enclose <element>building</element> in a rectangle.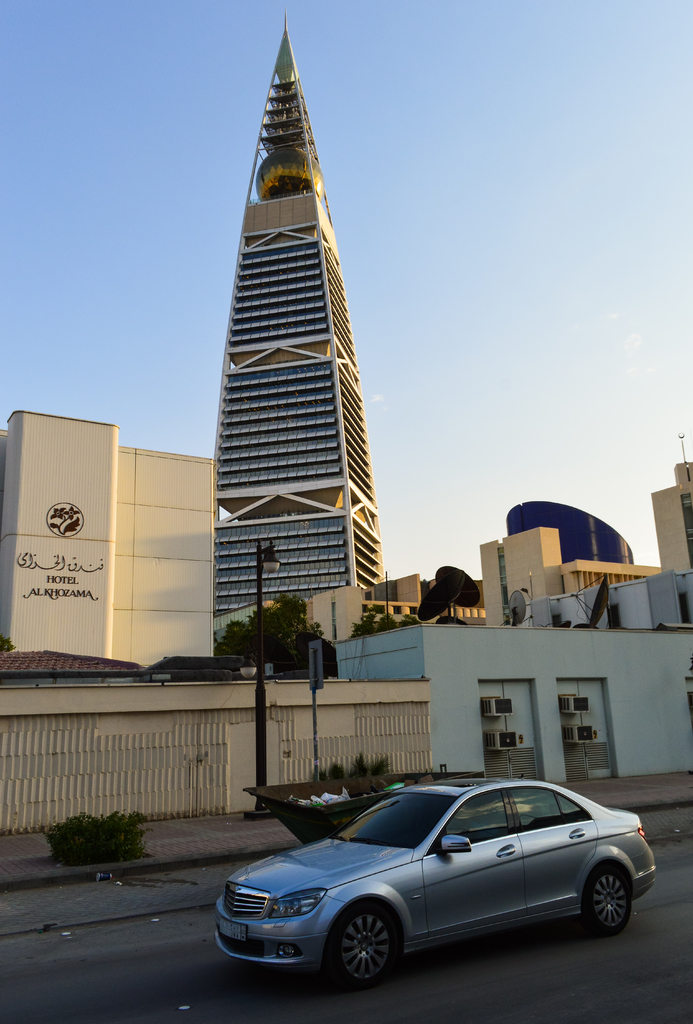
<bbox>648, 460, 692, 582</bbox>.
